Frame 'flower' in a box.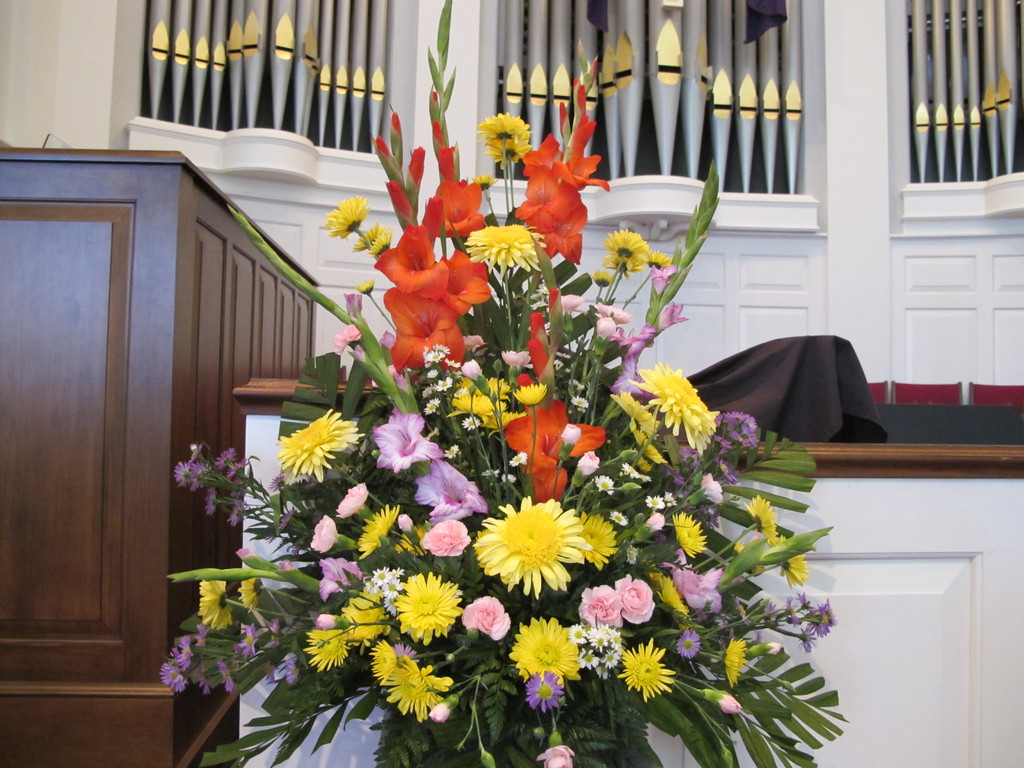
bbox=[357, 578, 382, 599].
